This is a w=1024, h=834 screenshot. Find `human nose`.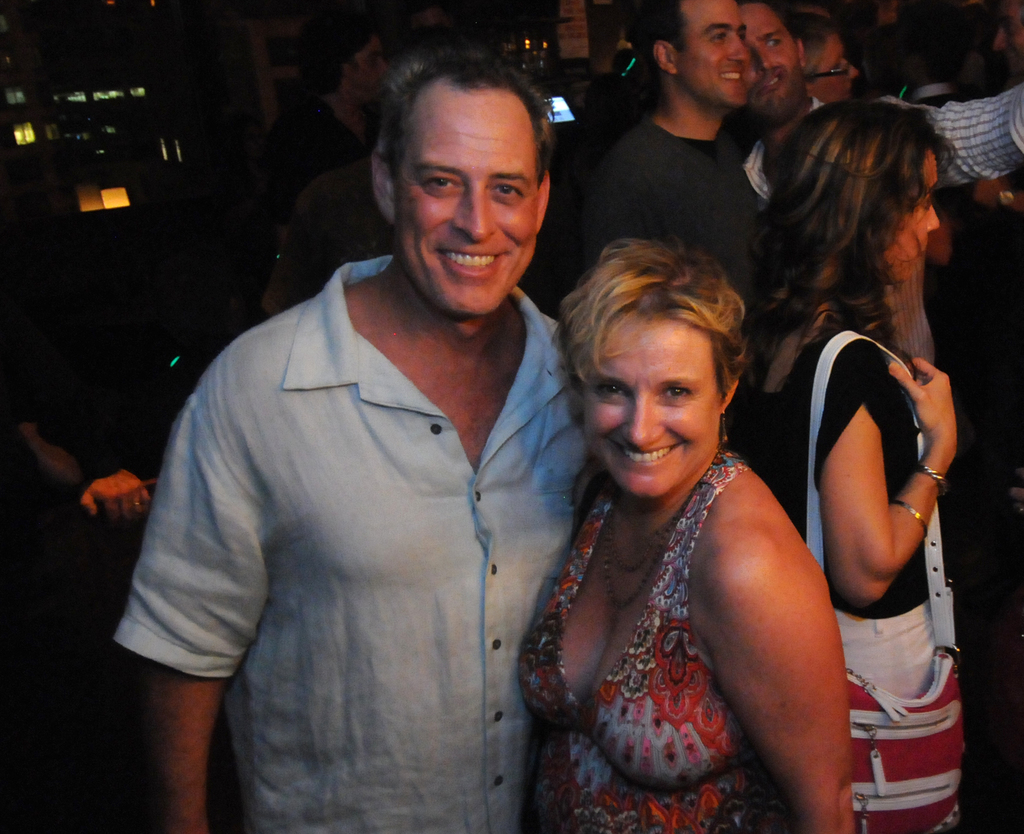
Bounding box: (726, 38, 752, 59).
